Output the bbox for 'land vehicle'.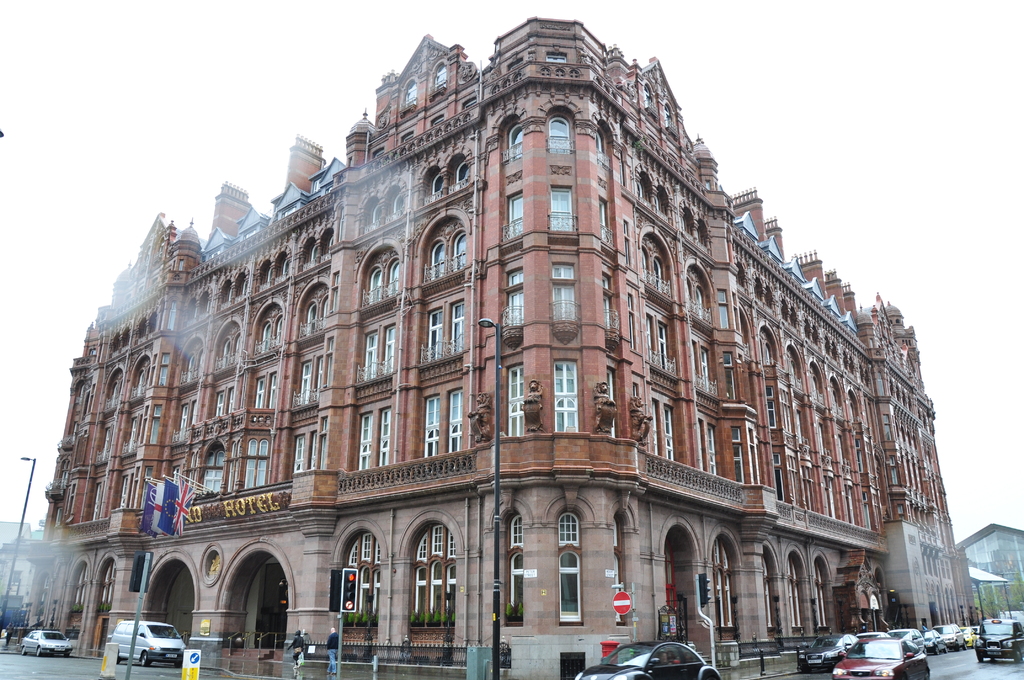
bbox(940, 625, 973, 646).
